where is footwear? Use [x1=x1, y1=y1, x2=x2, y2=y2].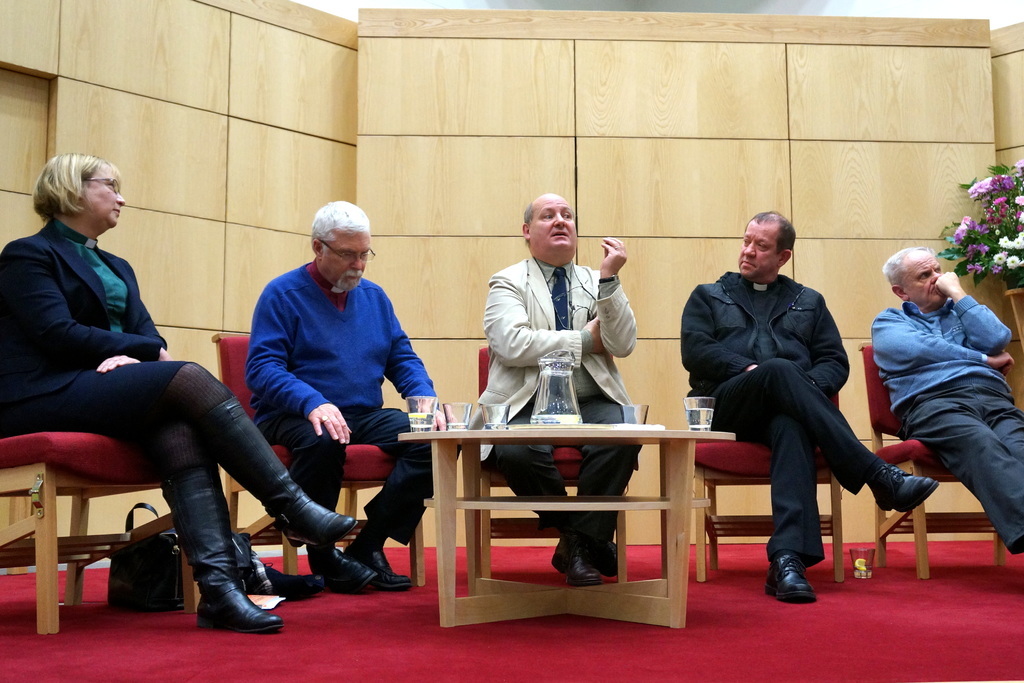
[x1=158, y1=463, x2=284, y2=634].
